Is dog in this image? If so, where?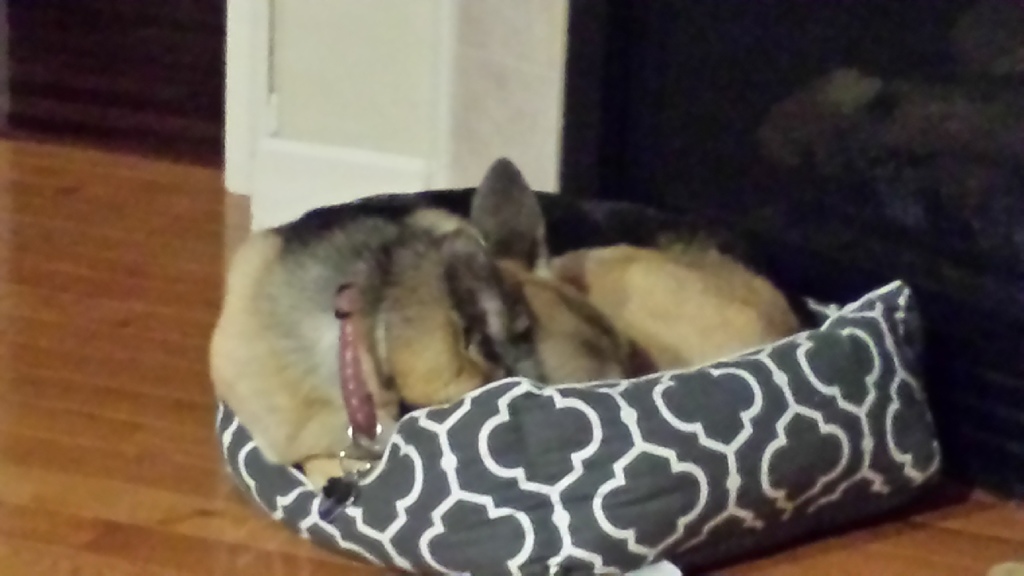
Yes, at 214,140,844,532.
